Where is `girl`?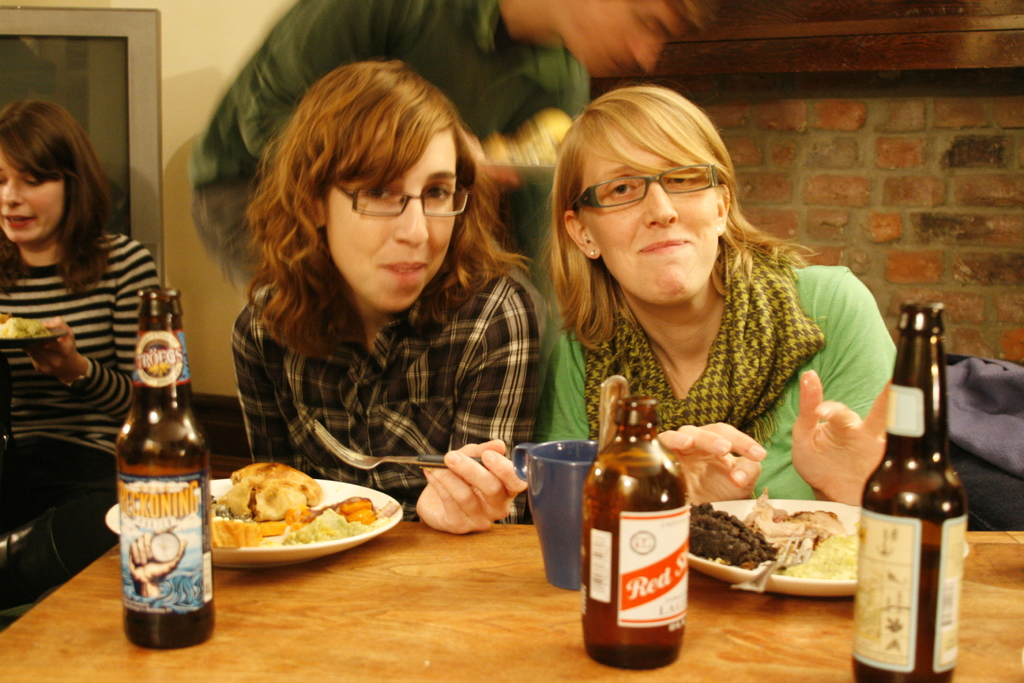
[225,55,541,539].
